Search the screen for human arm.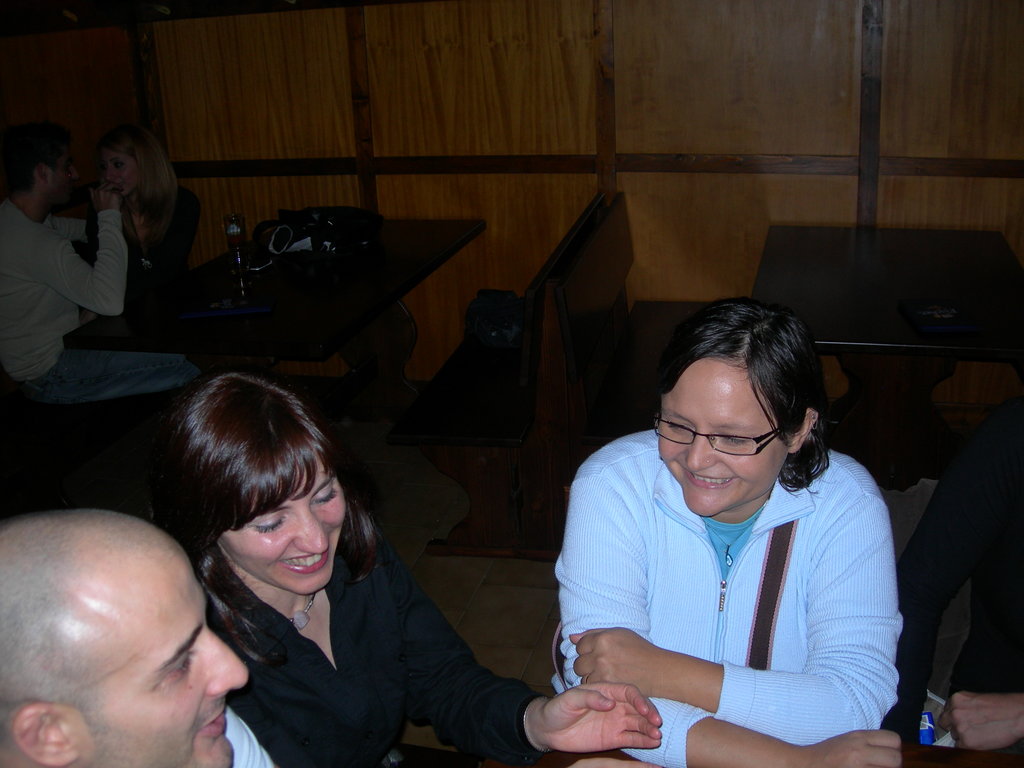
Found at x1=940, y1=696, x2=1023, y2=754.
